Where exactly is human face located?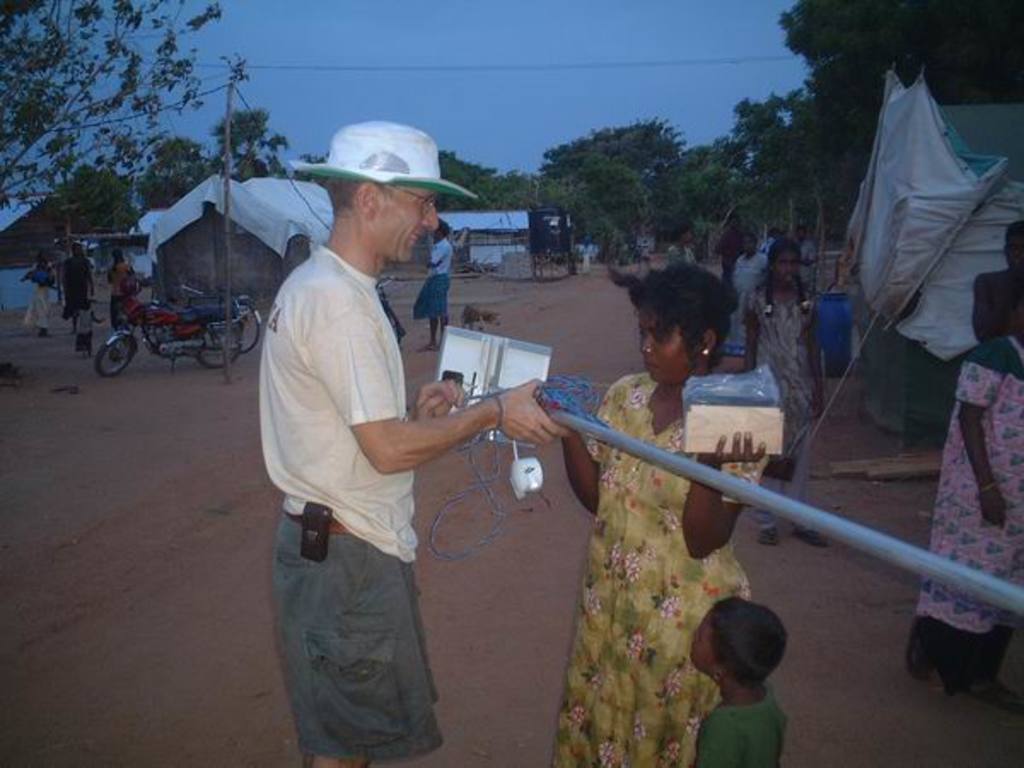
Its bounding box is crop(432, 225, 440, 239).
